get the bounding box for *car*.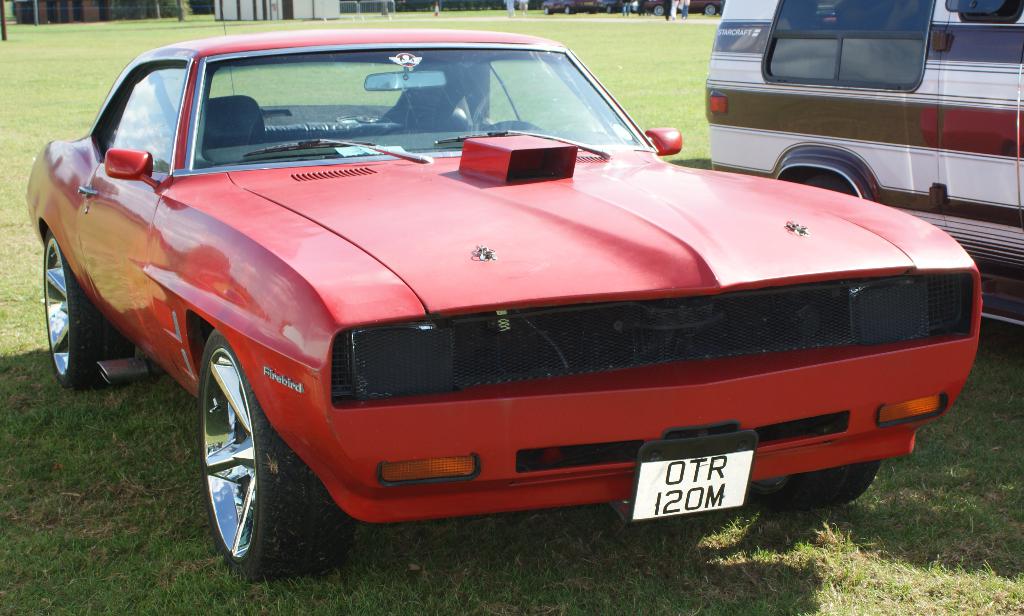
[left=24, top=8, right=980, bottom=582].
